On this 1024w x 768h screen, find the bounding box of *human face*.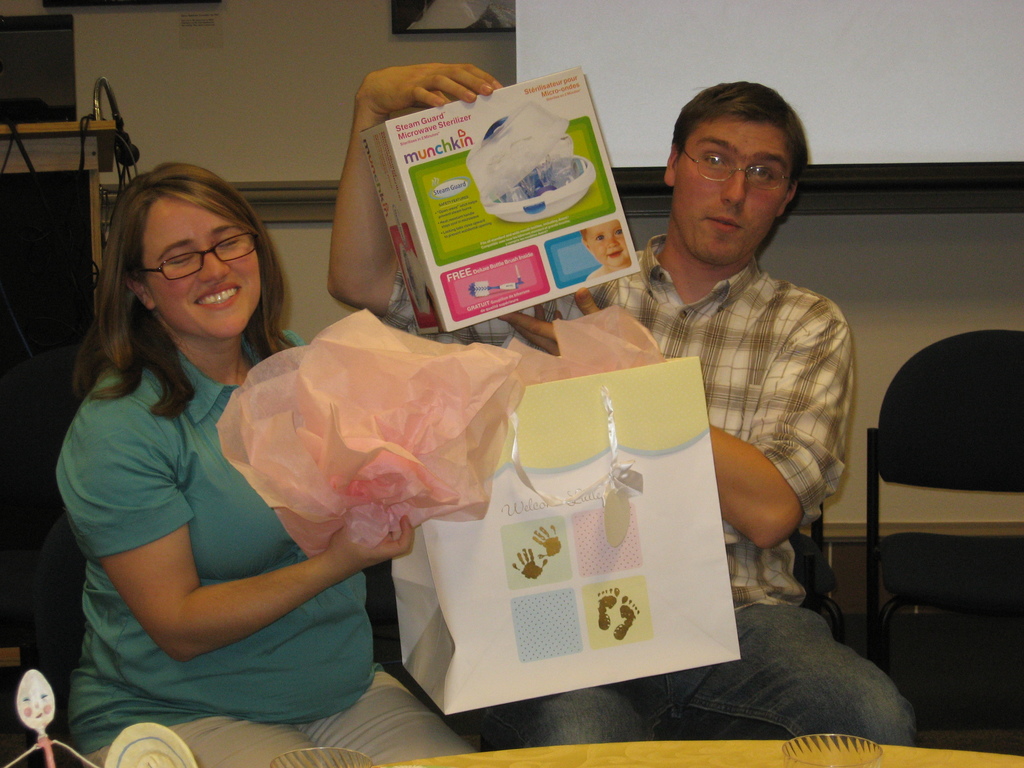
Bounding box: locate(586, 225, 630, 268).
